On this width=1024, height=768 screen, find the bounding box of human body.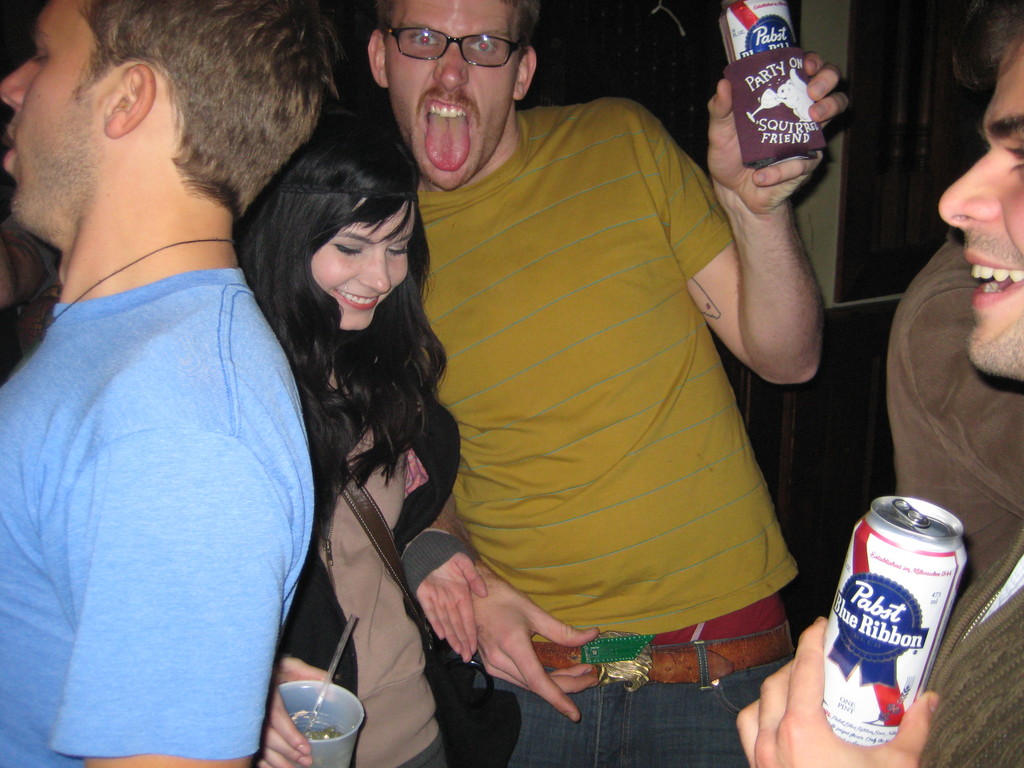
Bounding box: box(726, 532, 1023, 767).
